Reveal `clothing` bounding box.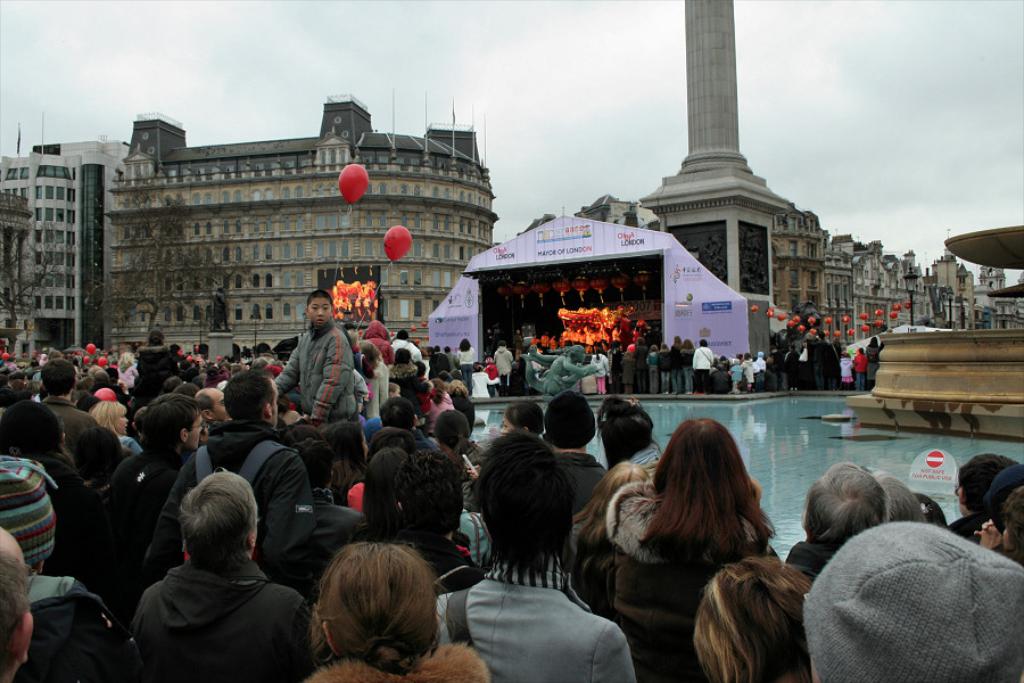
Revealed: [132, 340, 180, 396].
